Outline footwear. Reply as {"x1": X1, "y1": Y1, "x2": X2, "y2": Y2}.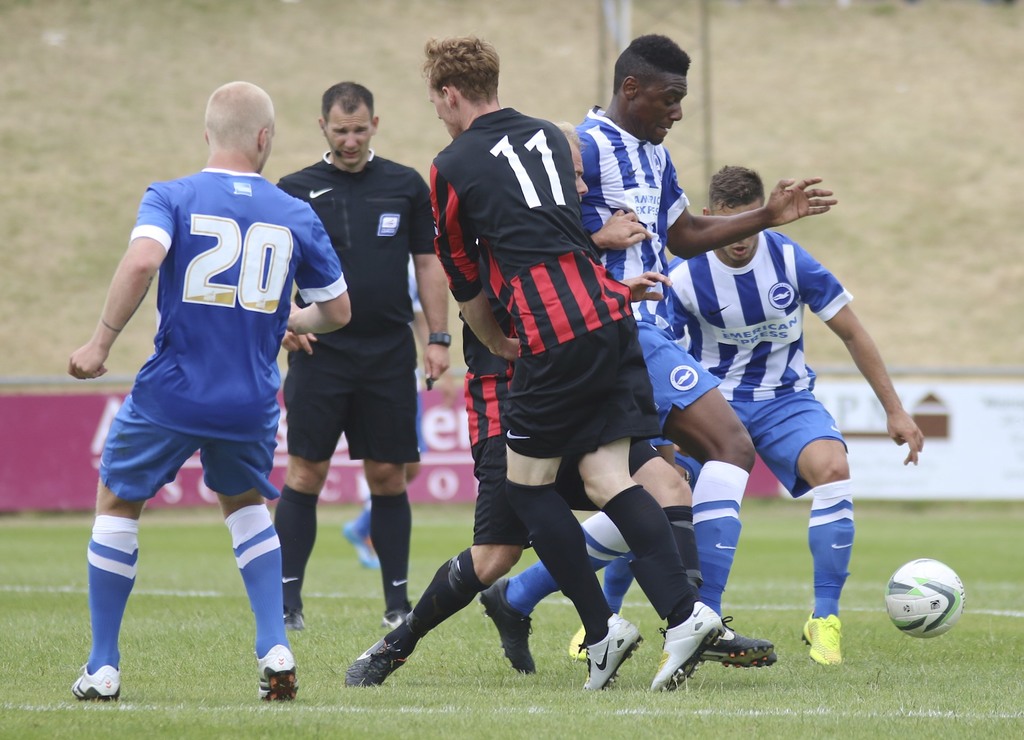
{"x1": 695, "y1": 627, "x2": 776, "y2": 664}.
